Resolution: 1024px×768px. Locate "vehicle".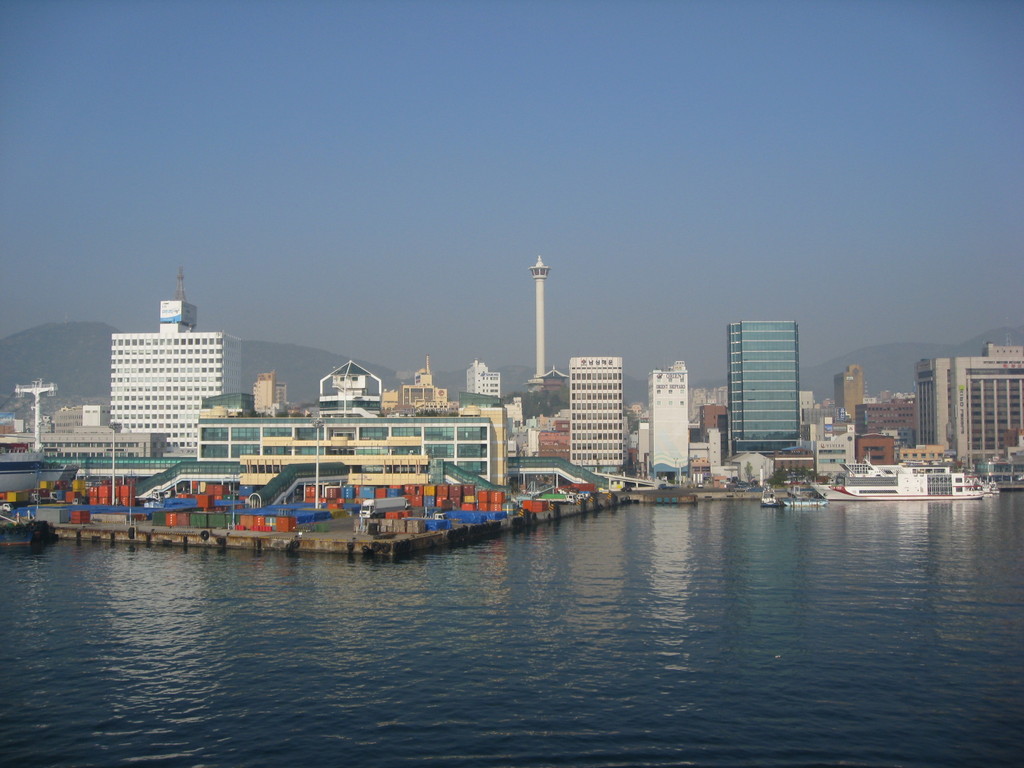
crop(809, 468, 983, 503).
